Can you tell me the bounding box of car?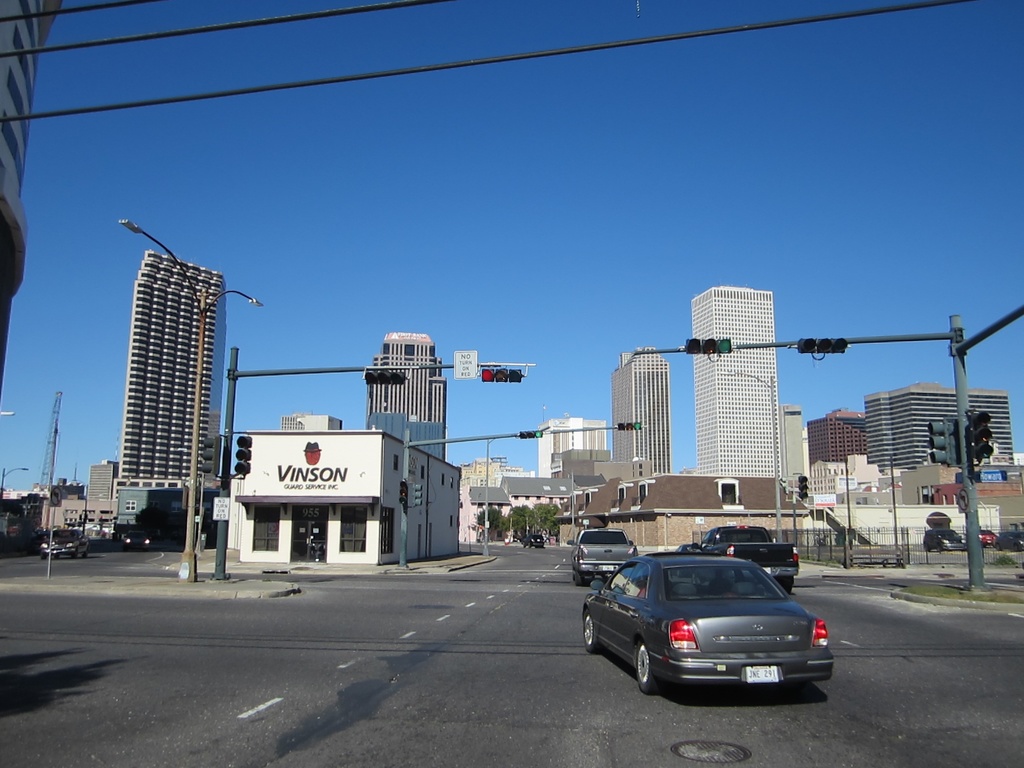
region(38, 526, 88, 562).
